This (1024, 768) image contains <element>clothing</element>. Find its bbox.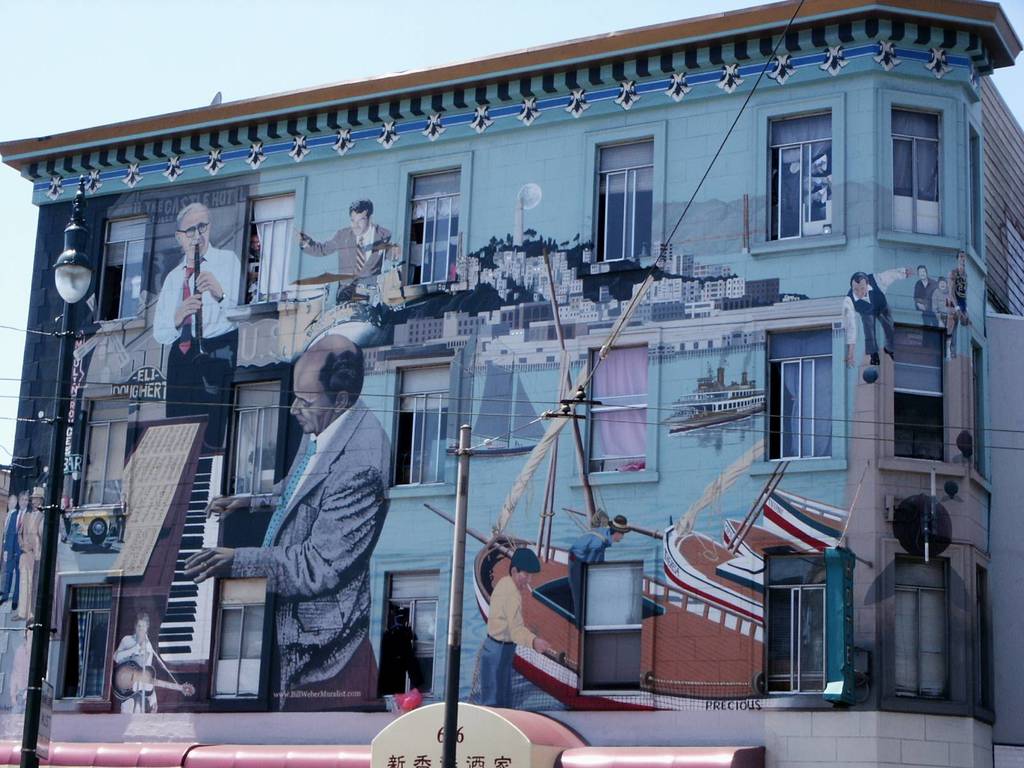
[909,276,940,344].
